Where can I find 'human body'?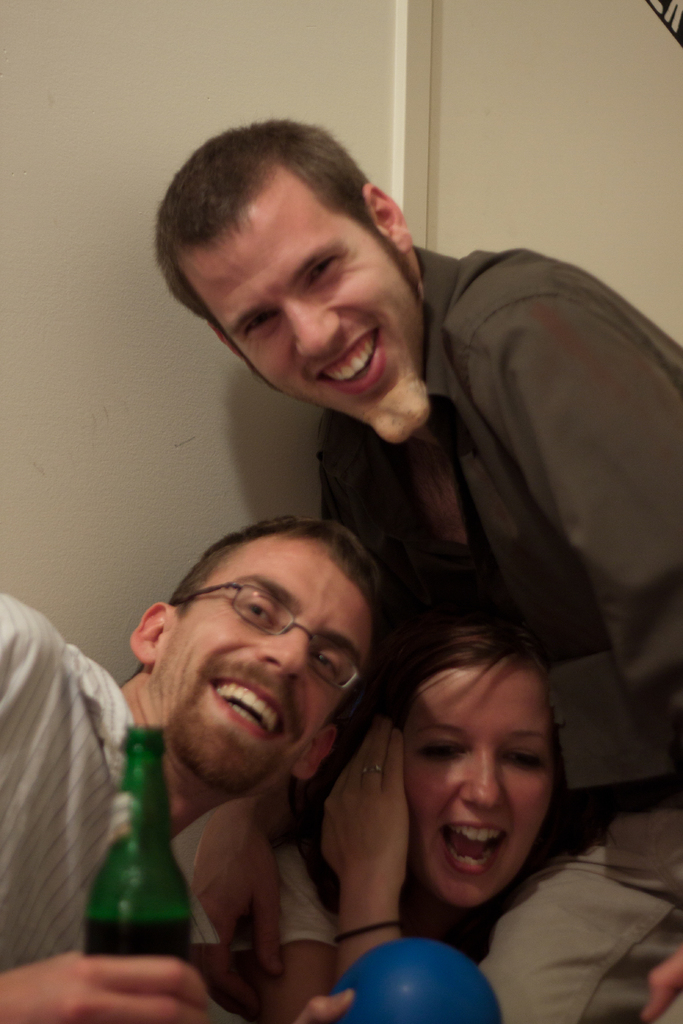
You can find it at 148 122 682 1020.
